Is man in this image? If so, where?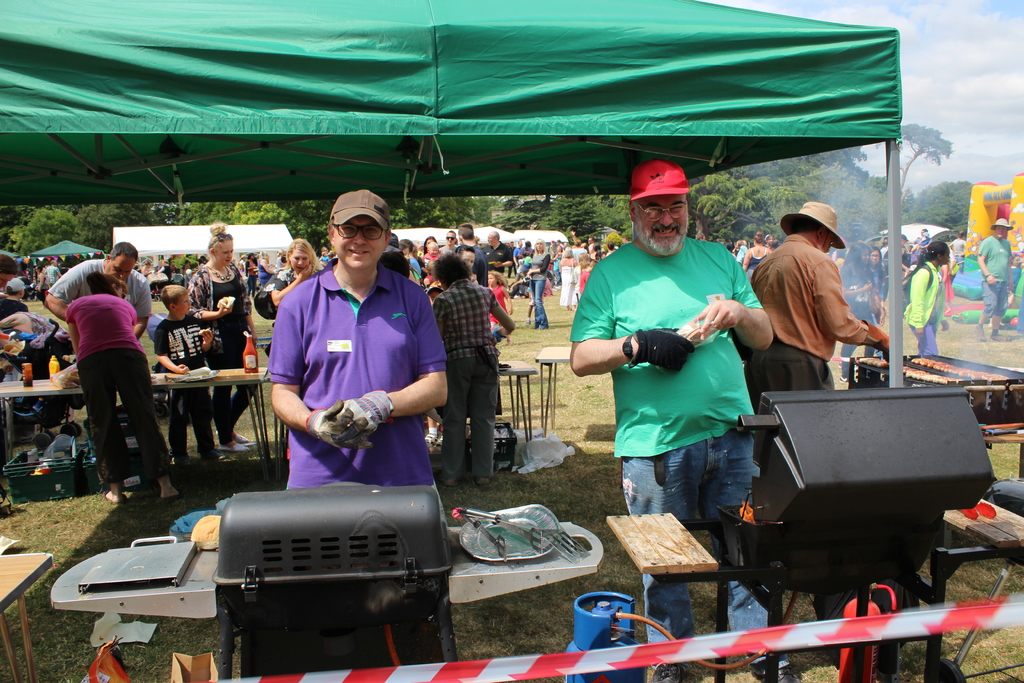
Yes, at [left=483, top=231, right=515, bottom=273].
